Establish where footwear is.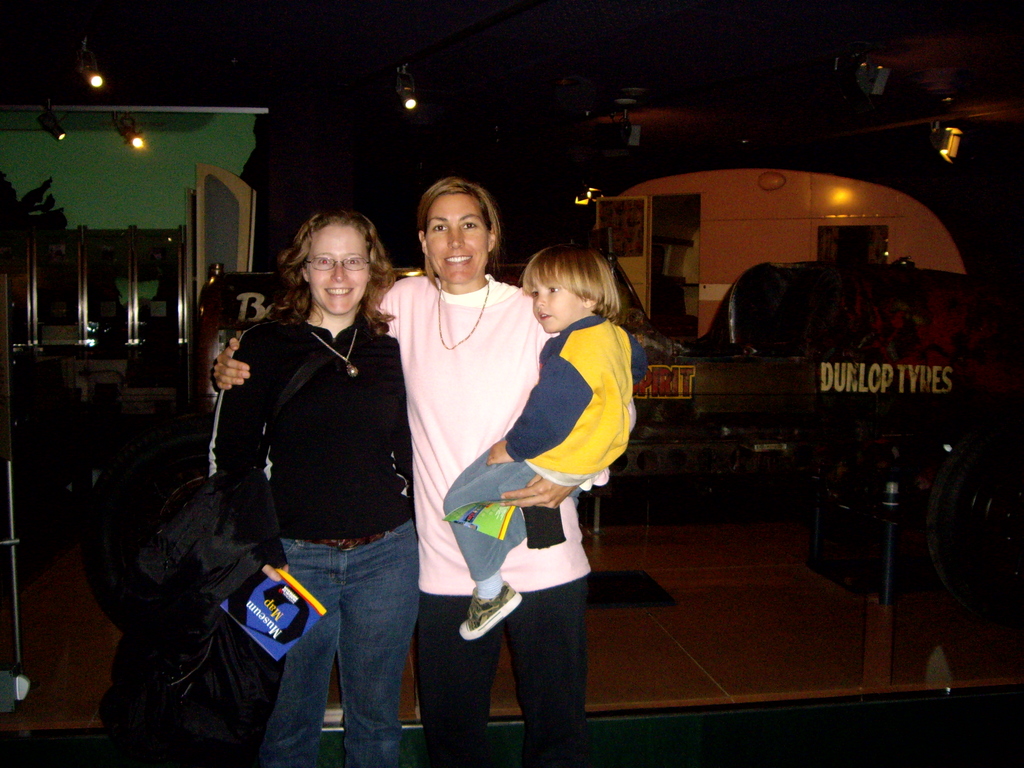
Established at bbox(454, 576, 524, 638).
